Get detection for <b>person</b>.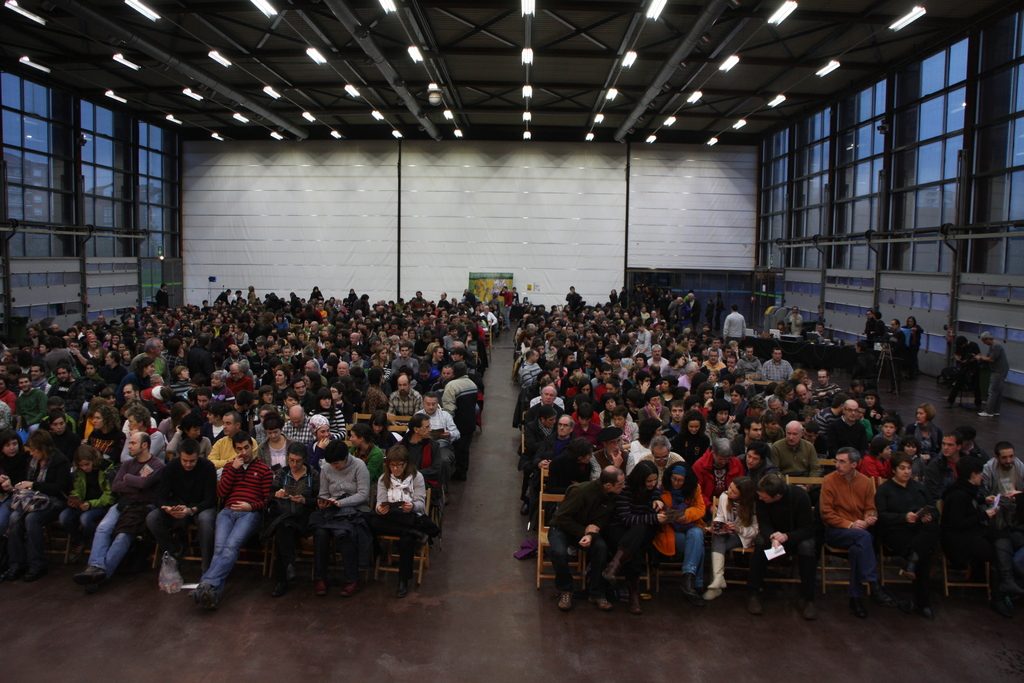
Detection: l=303, t=347, r=316, b=355.
